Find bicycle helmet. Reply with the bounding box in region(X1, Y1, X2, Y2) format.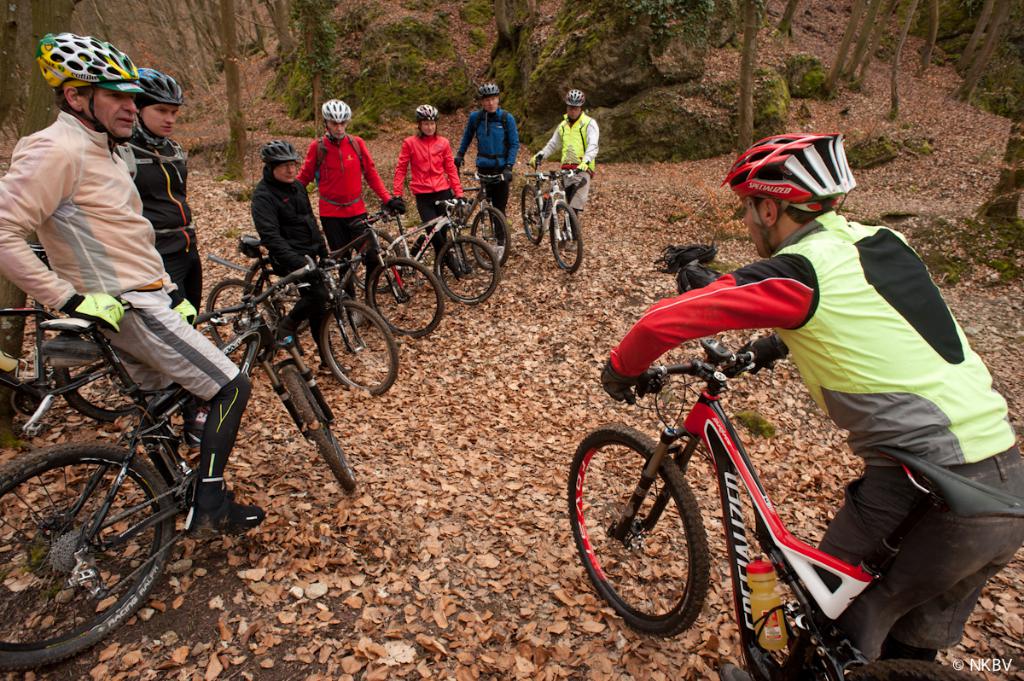
region(272, 143, 297, 163).
